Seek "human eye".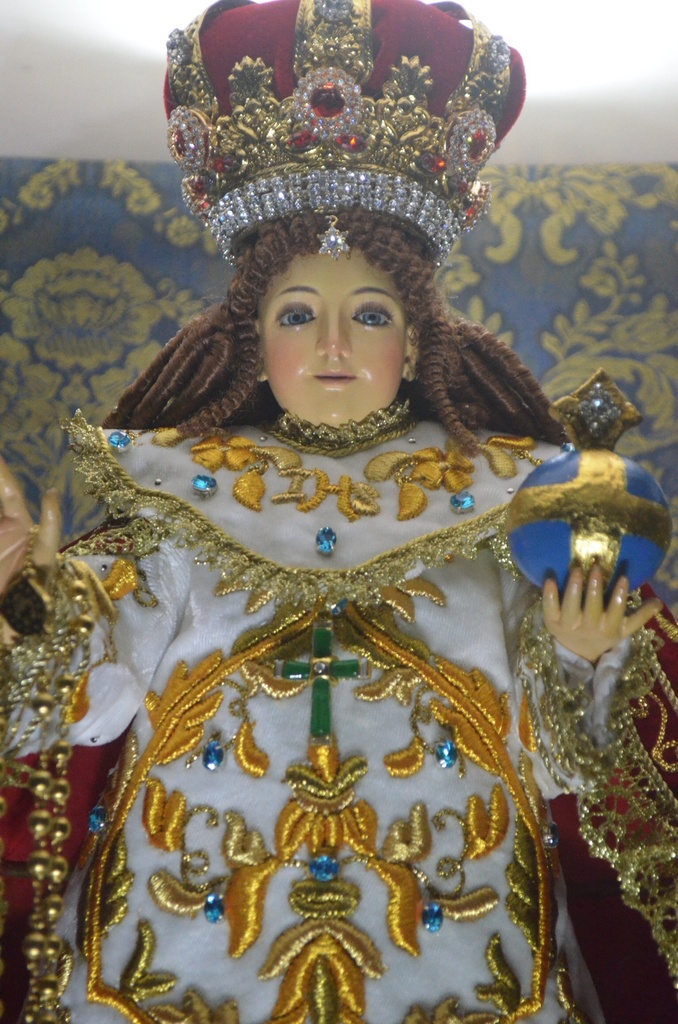
{"x1": 272, "y1": 299, "x2": 316, "y2": 331}.
